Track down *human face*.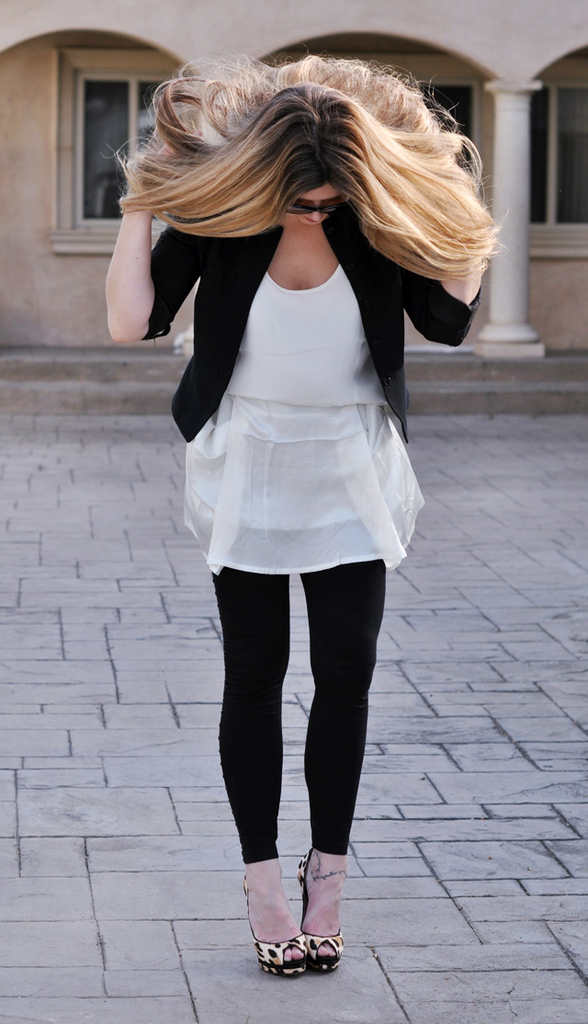
Tracked to {"left": 280, "top": 186, "right": 341, "bottom": 232}.
